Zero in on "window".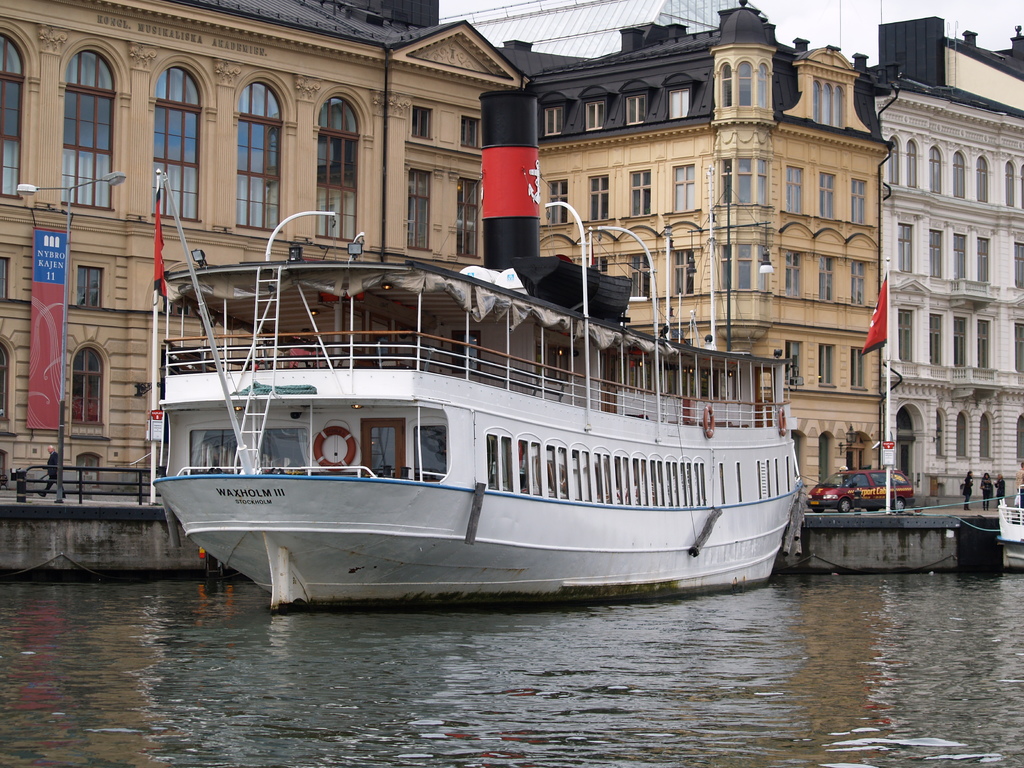
Zeroed in: select_region(259, 426, 313, 475).
